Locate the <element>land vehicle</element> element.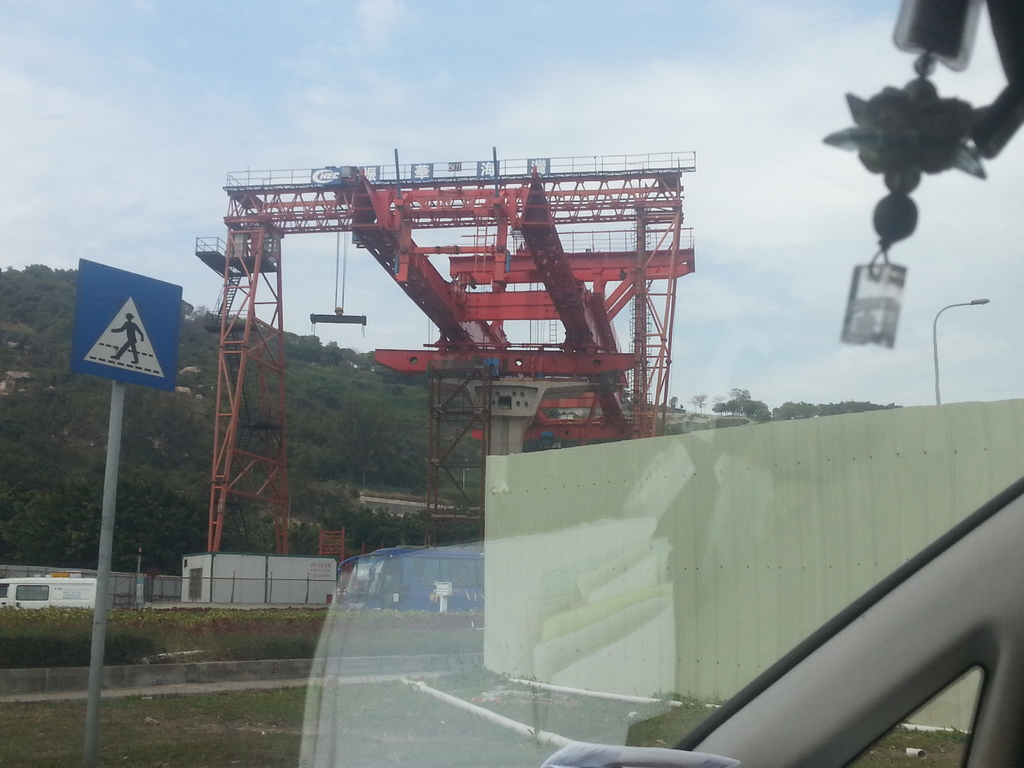
Element bbox: detection(0, 574, 99, 607).
